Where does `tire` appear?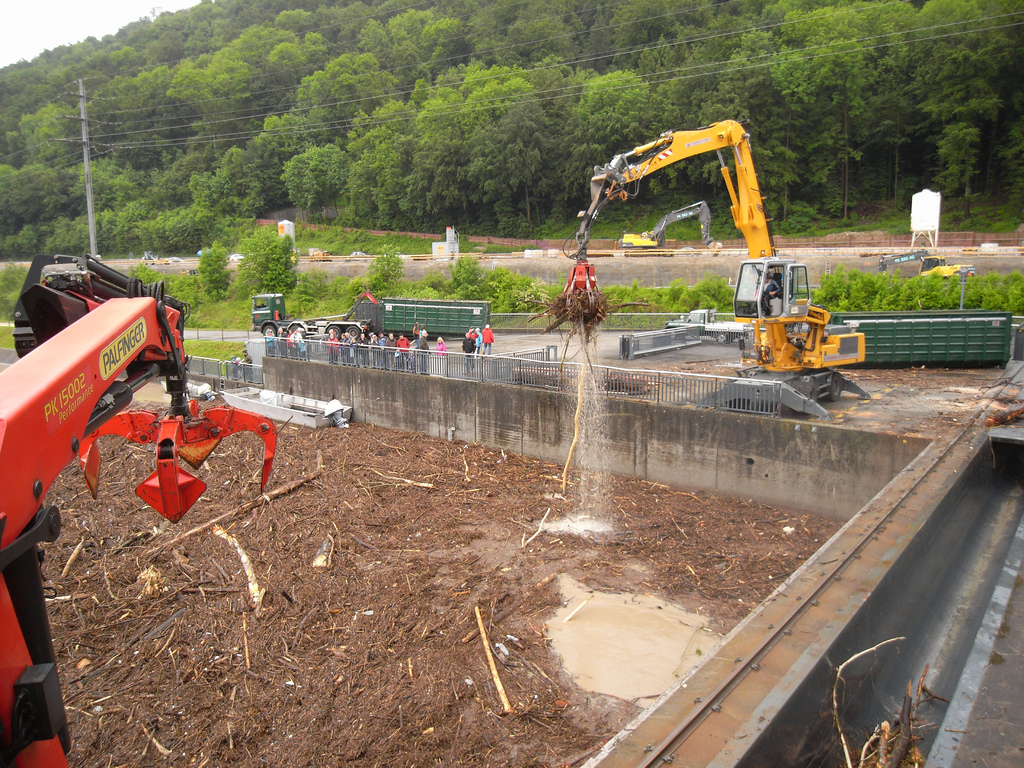
Appears at crop(671, 330, 676, 339).
